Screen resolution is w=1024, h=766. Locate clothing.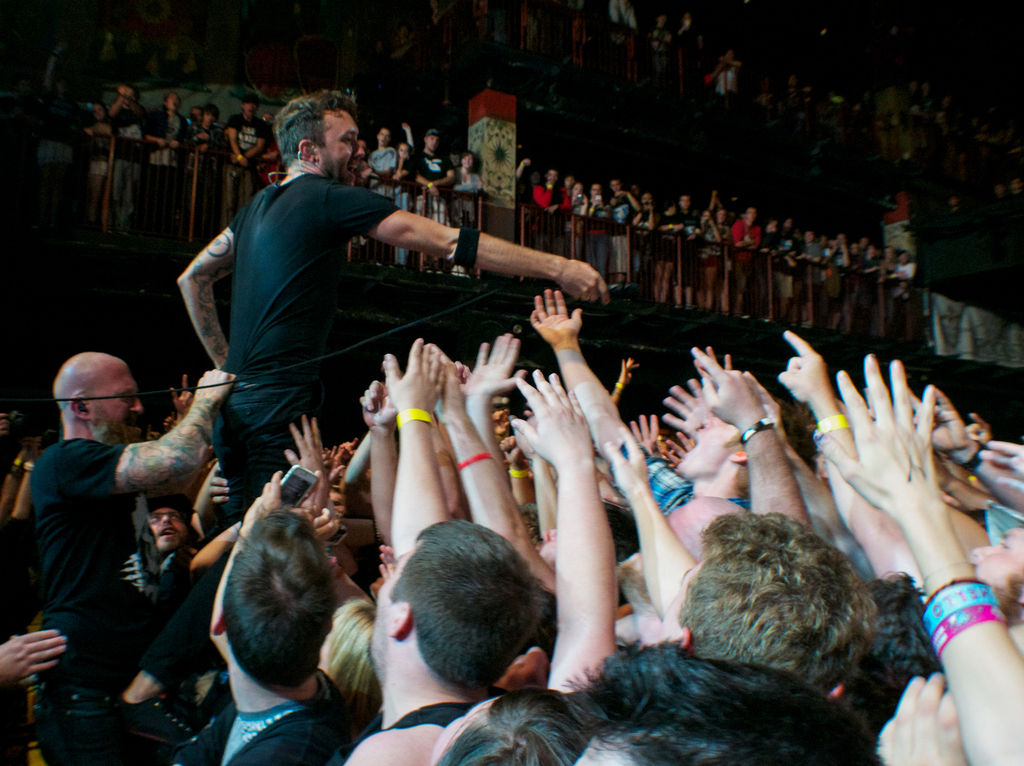
locate(86, 117, 116, 173).
